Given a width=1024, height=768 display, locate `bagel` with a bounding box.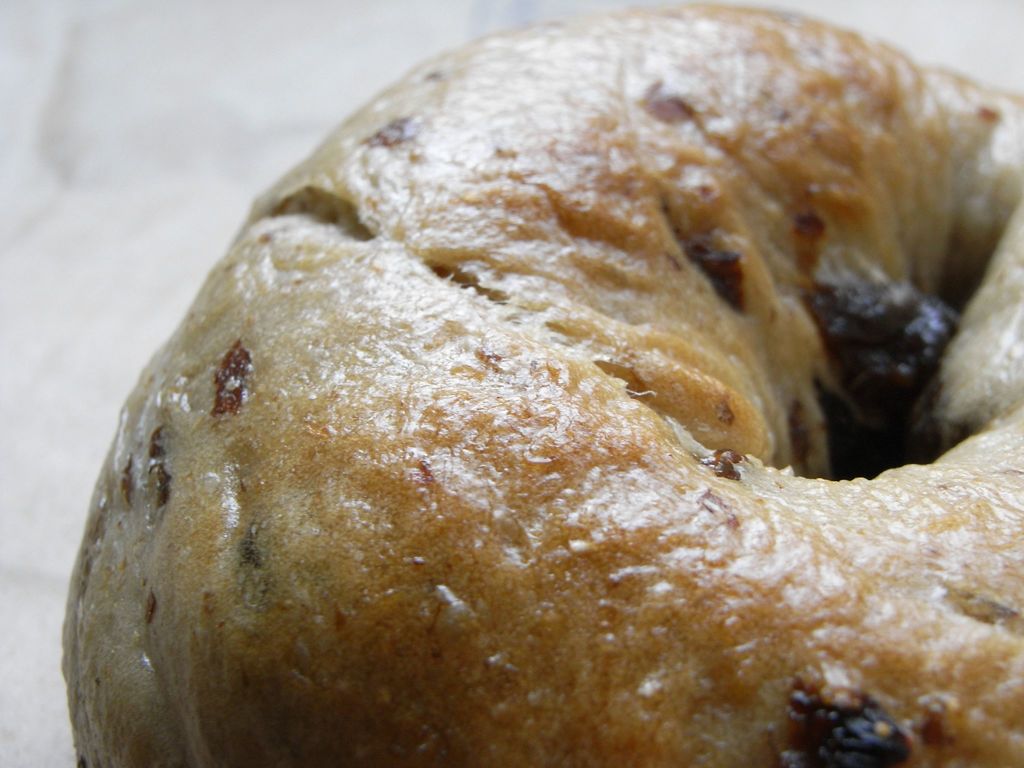
Located: [62,4,1023,767].
